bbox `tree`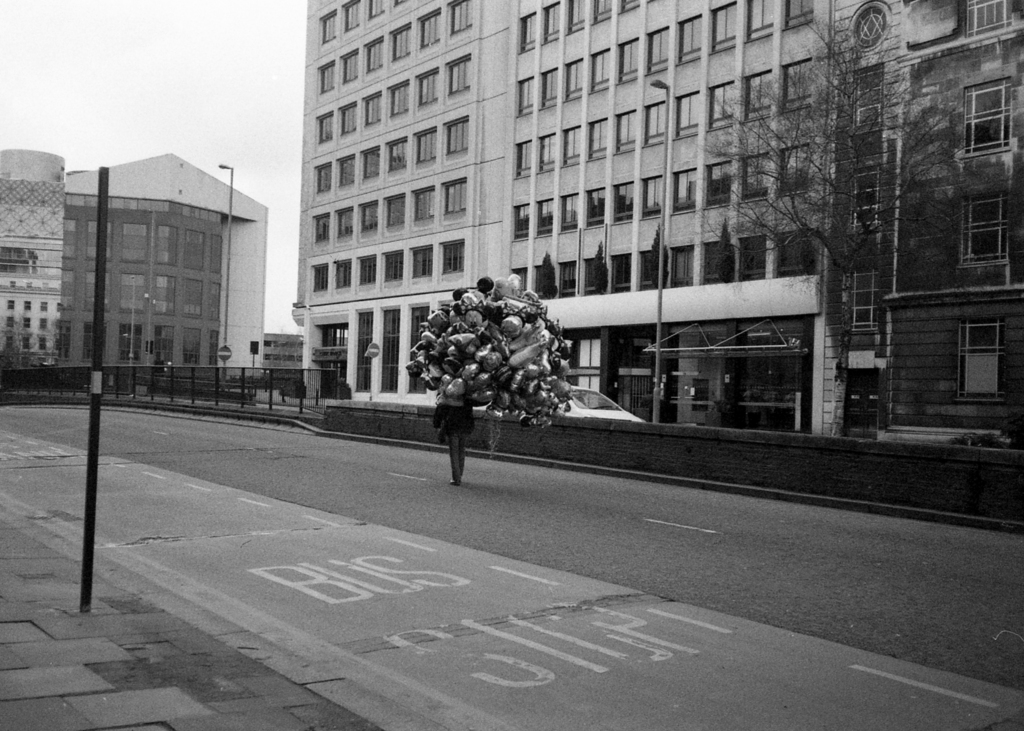
left=0, top=316, right=60, bottom=396
